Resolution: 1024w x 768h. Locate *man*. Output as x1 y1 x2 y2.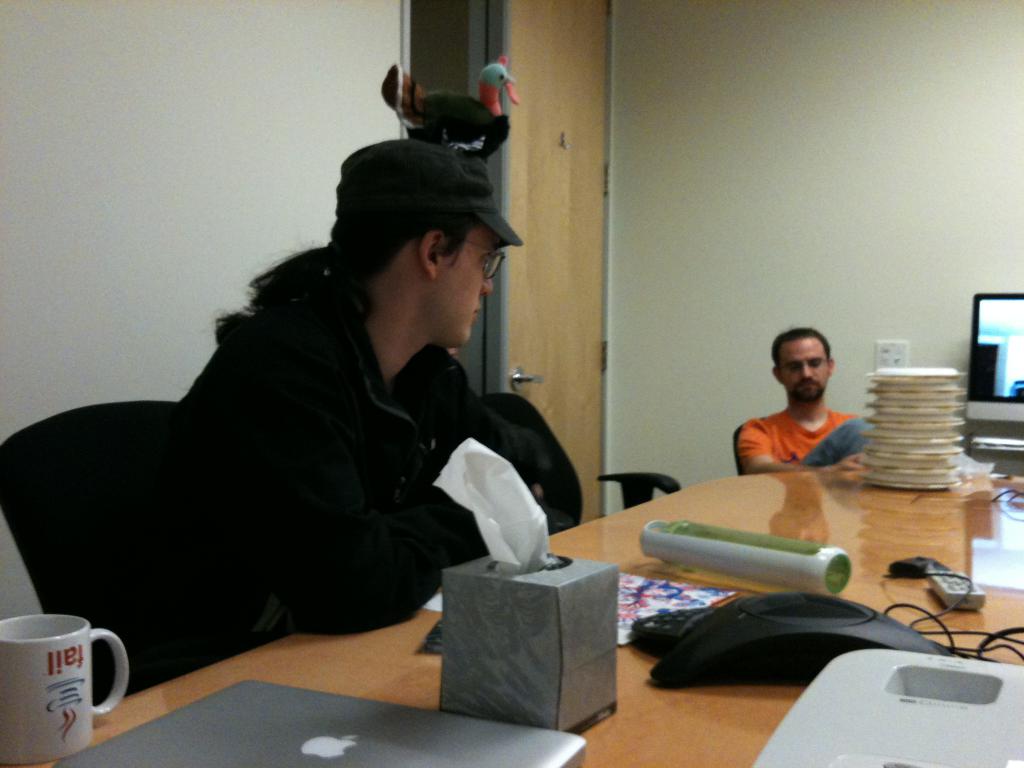
104 138 586 701.
